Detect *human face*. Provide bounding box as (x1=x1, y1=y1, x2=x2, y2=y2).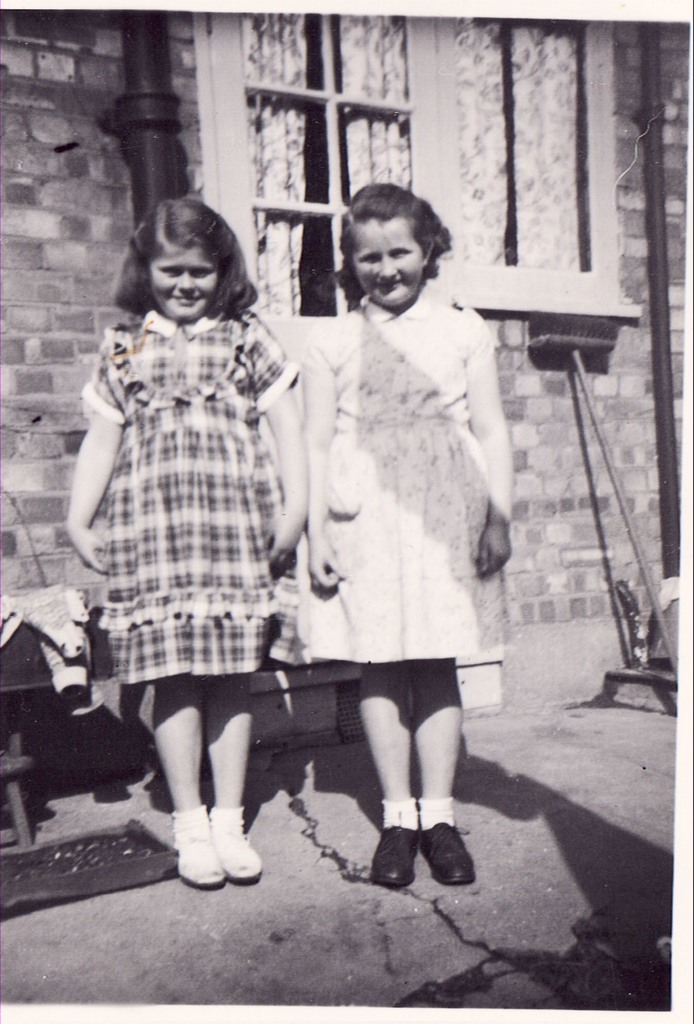
(x1=147, y1=244, x2=212, y2=318).
